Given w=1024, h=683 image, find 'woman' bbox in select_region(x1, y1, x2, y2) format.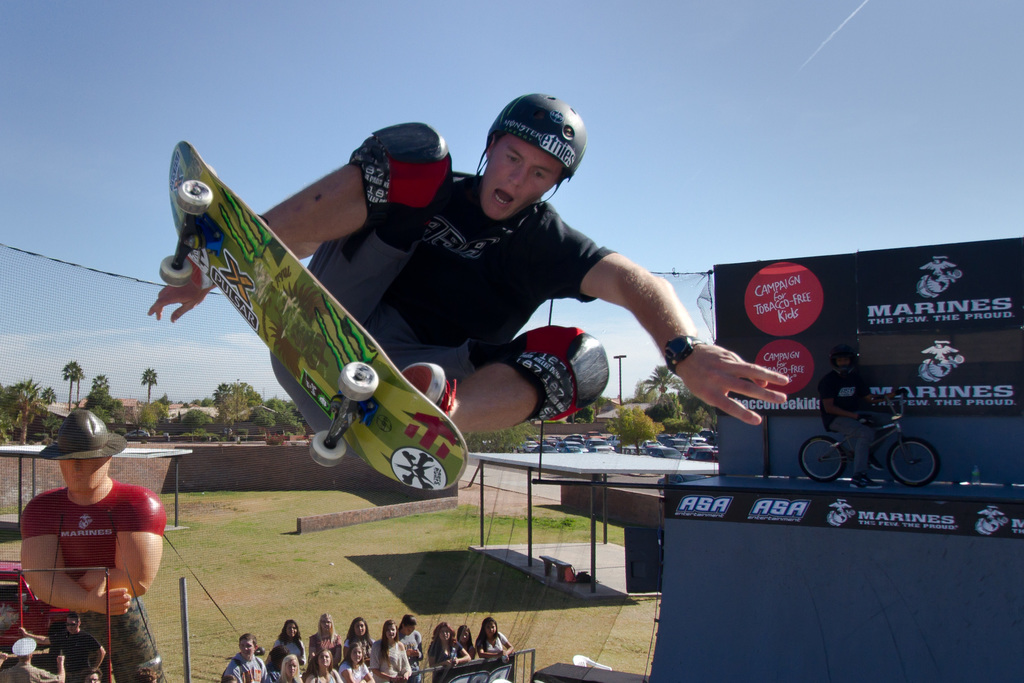
select_region(335, 643, 378, 682).
